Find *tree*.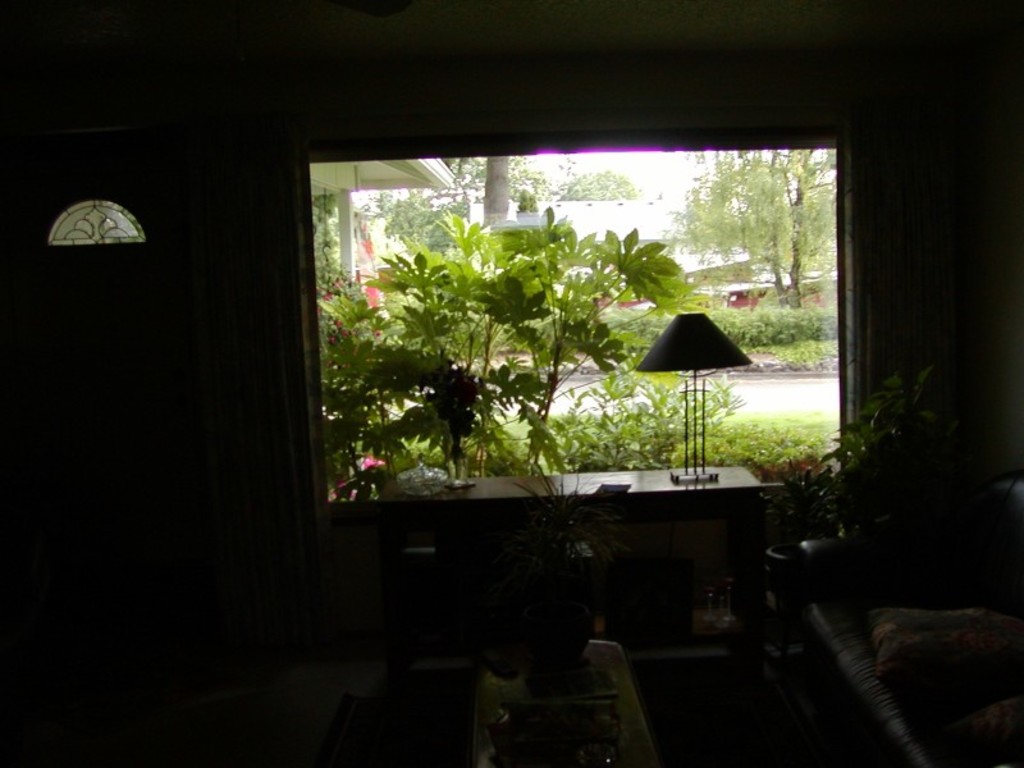
(x1=678, y1=137, x2=842, y2=311).
